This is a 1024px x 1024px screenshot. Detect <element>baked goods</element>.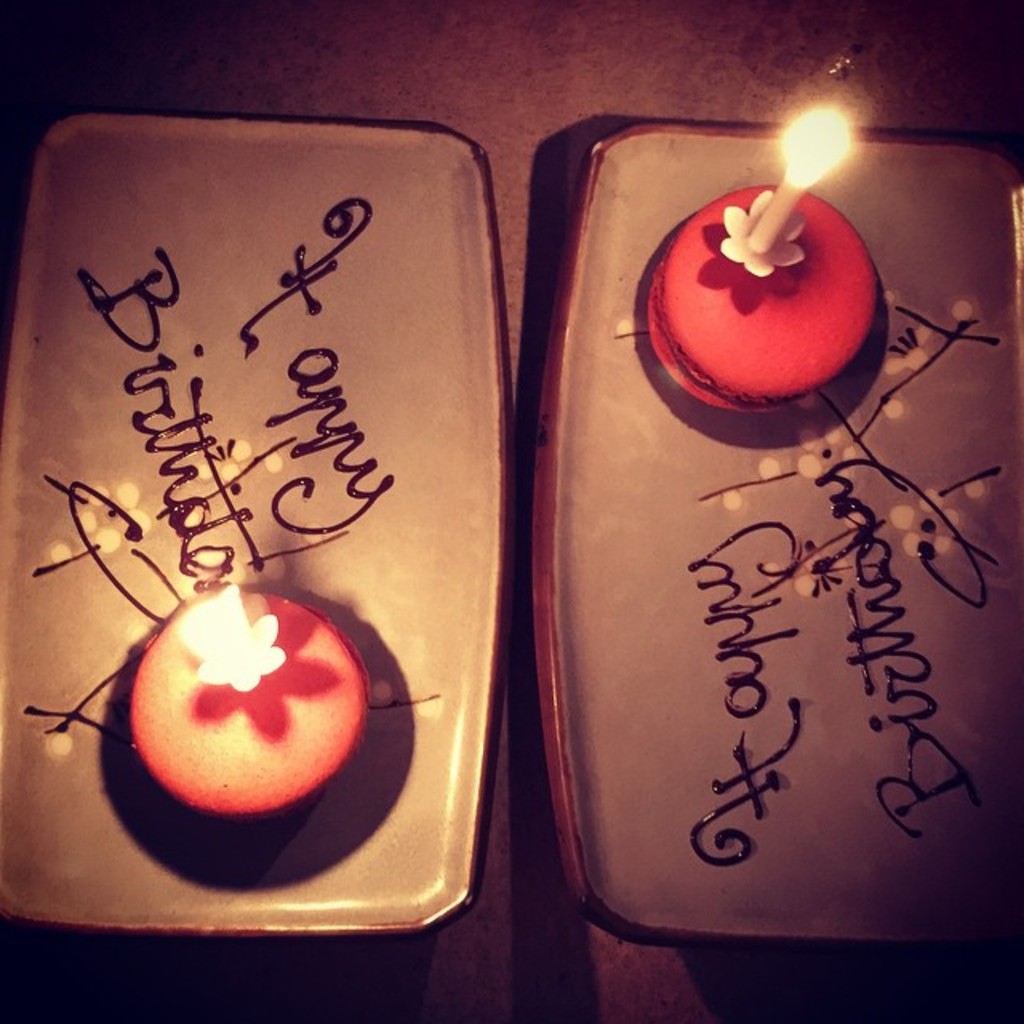
(640,182,878,419).
